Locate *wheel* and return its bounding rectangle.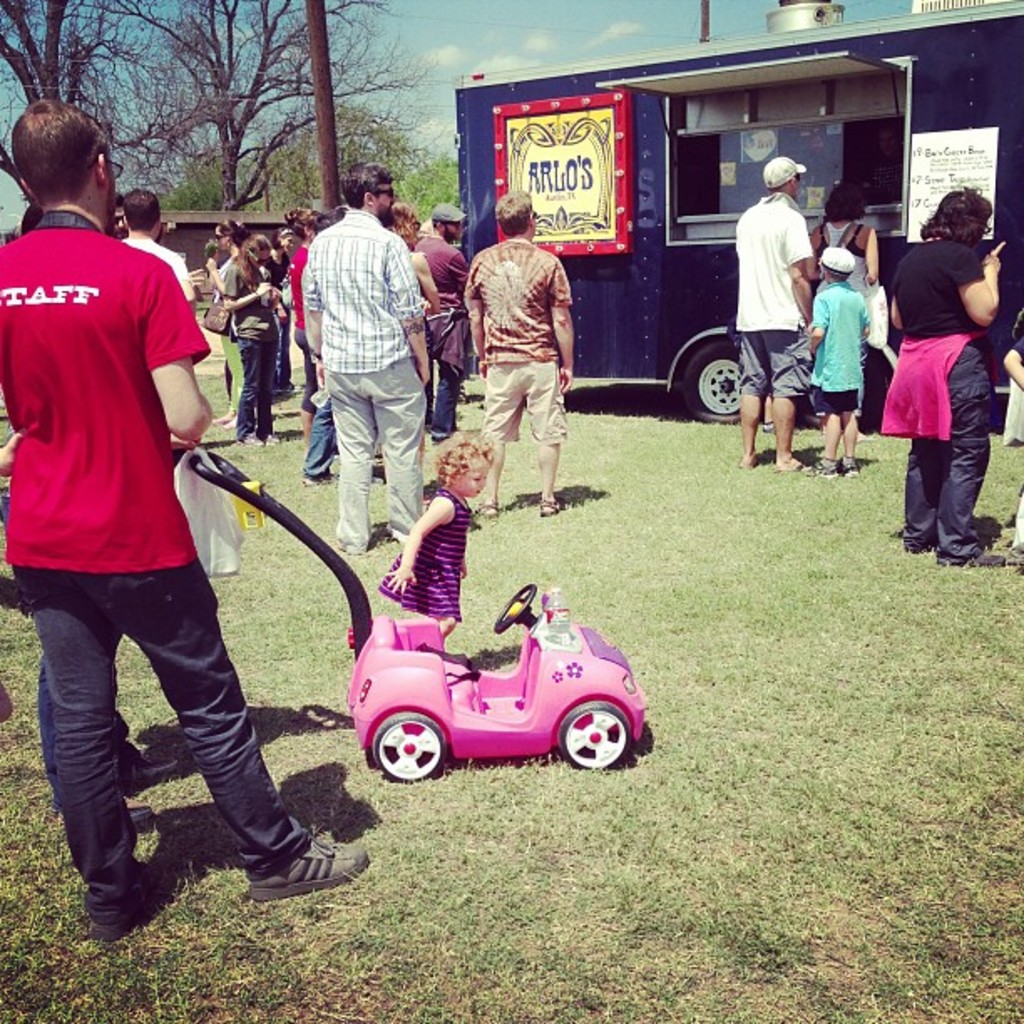
549 689 637 788.
